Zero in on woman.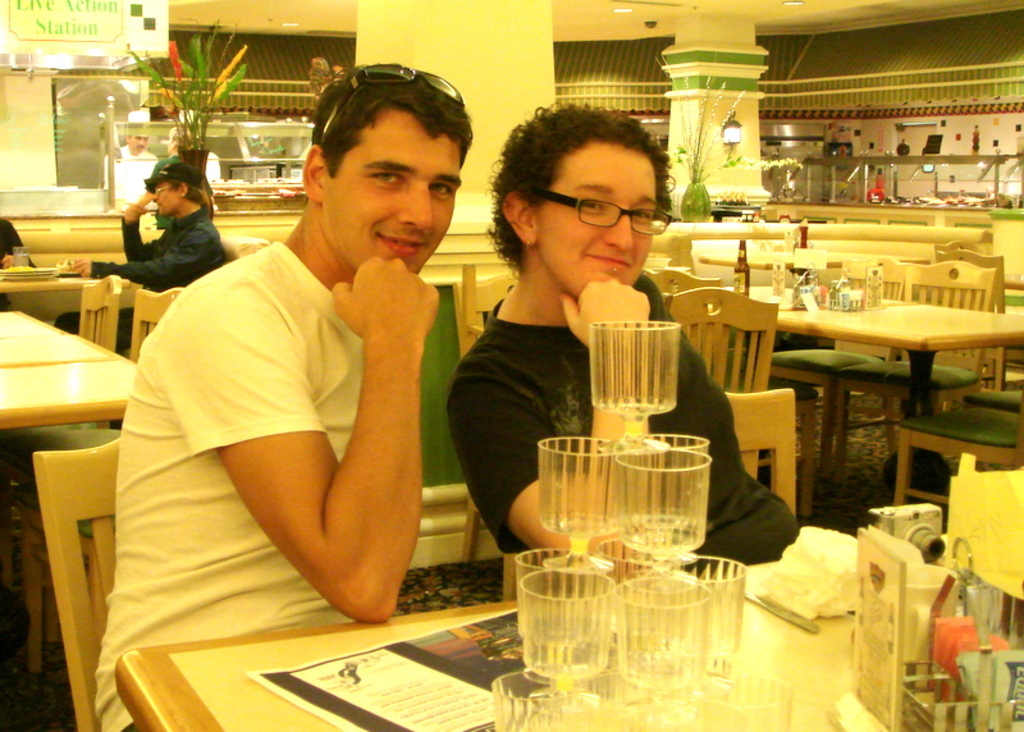
Zeroed in: left=445, top=93, right=795, bottom=582.
